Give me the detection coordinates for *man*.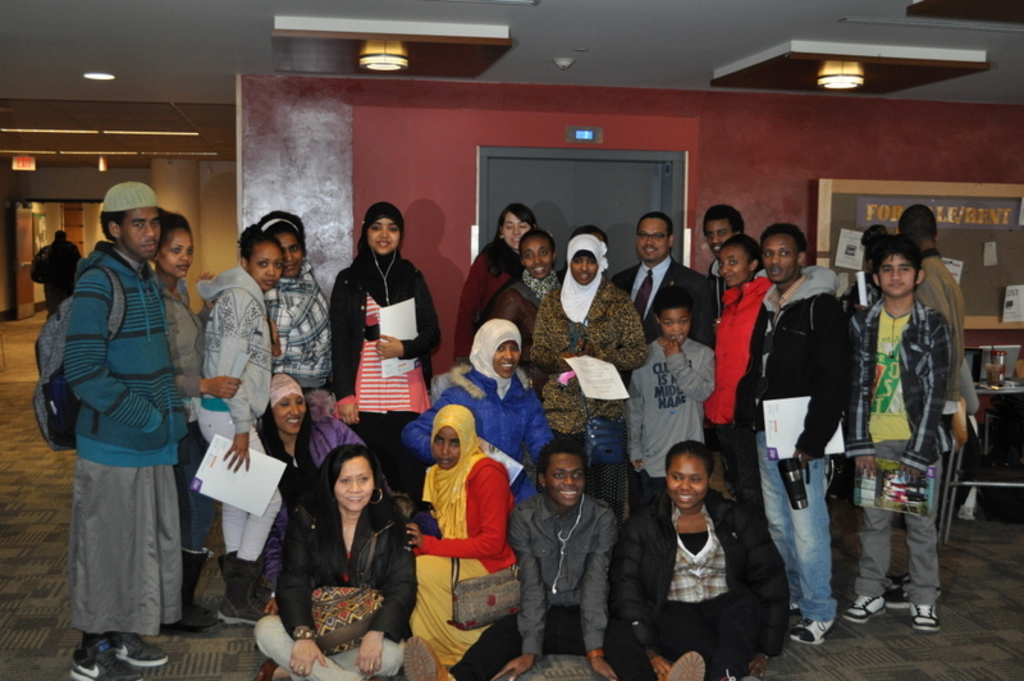
rect(888, 201, 970, 443).
